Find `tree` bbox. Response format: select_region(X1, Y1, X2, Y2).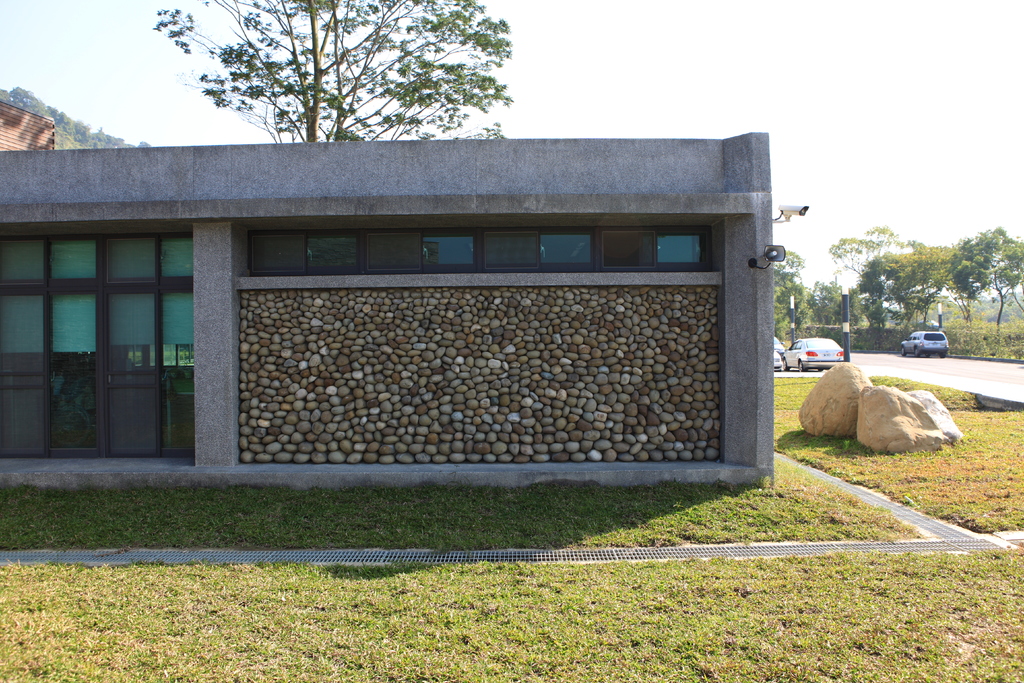
select_region(802, 277, 857, 327).
